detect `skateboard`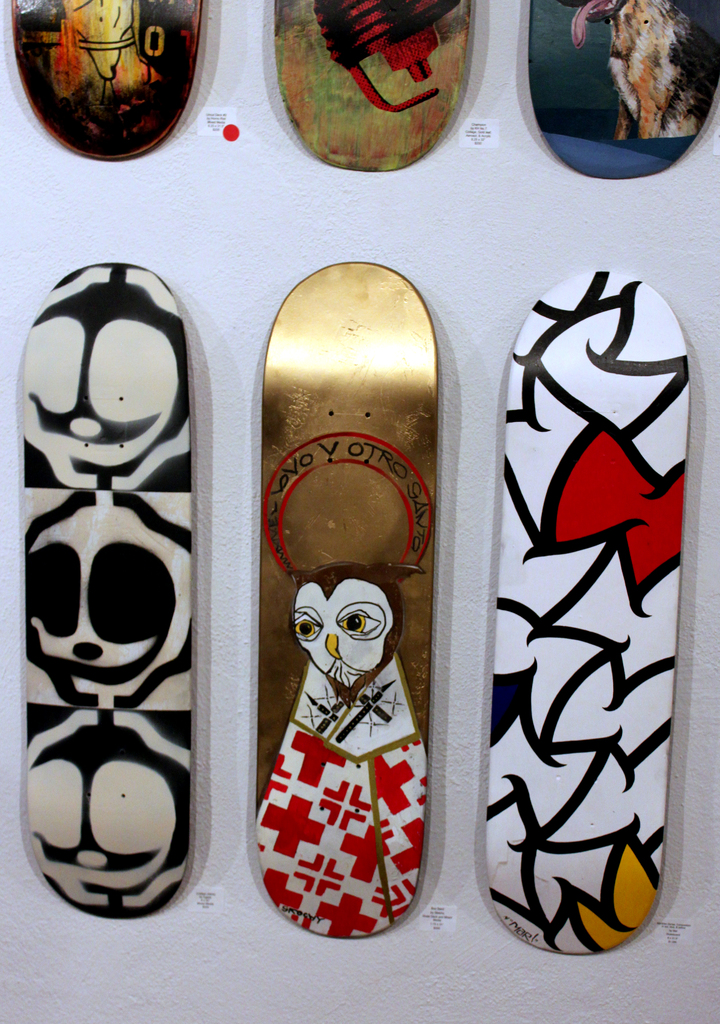
18 262 189 925
